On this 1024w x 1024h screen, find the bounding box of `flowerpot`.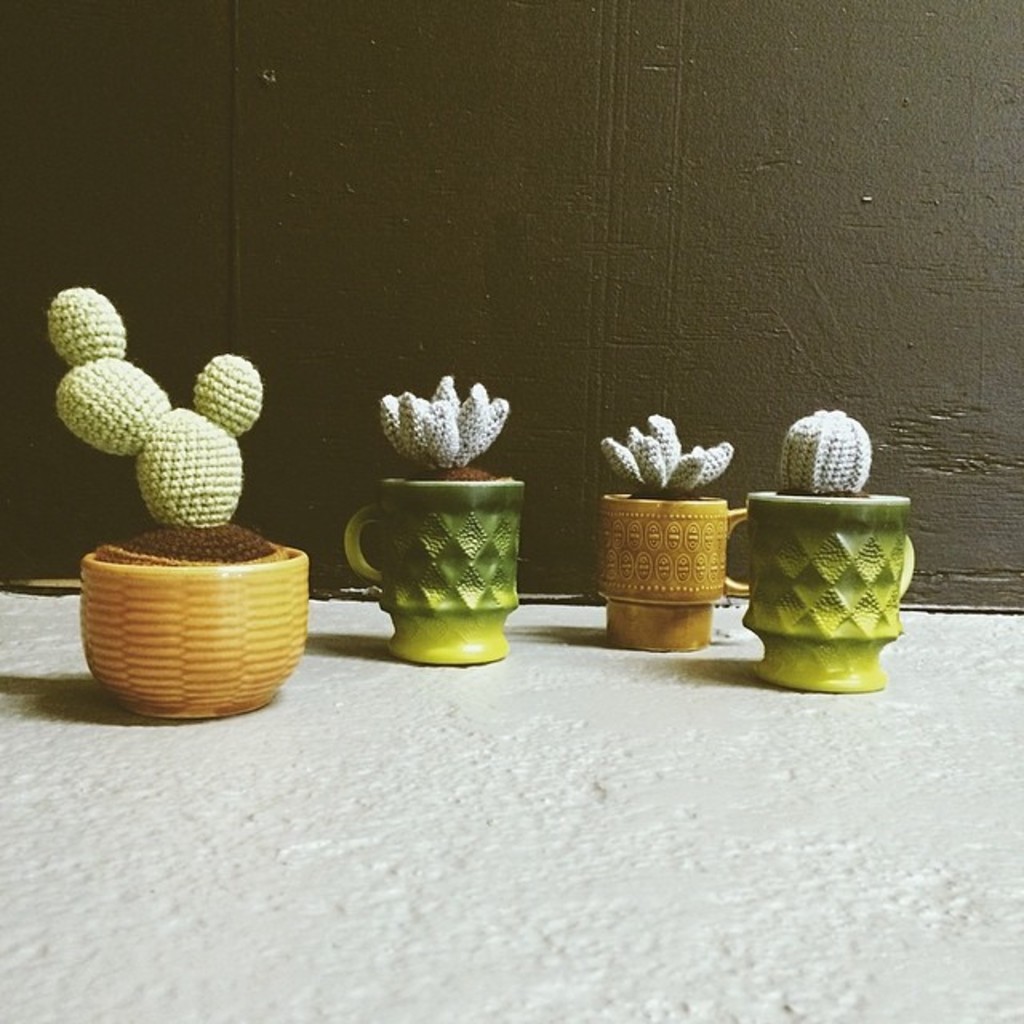
Bounding box: select_region(739, 507, 902, 688).
